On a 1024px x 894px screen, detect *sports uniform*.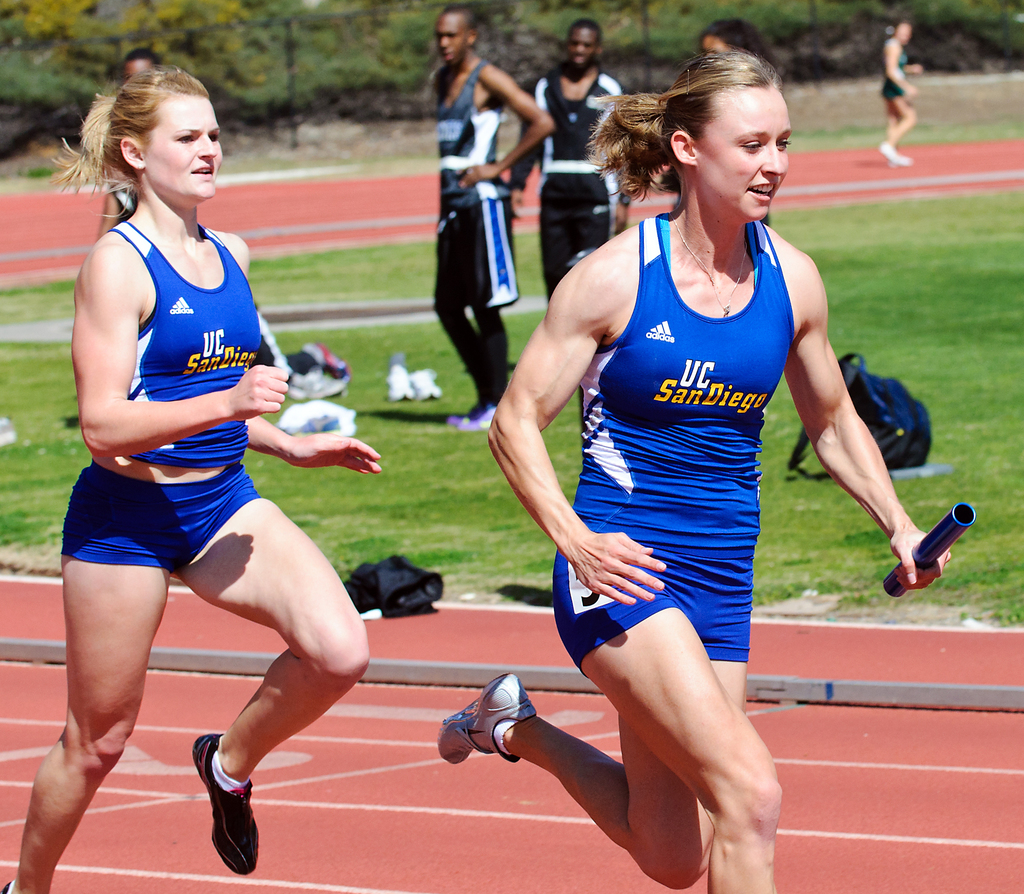
(x1=433, y1=63, x2=511, y2=399).
